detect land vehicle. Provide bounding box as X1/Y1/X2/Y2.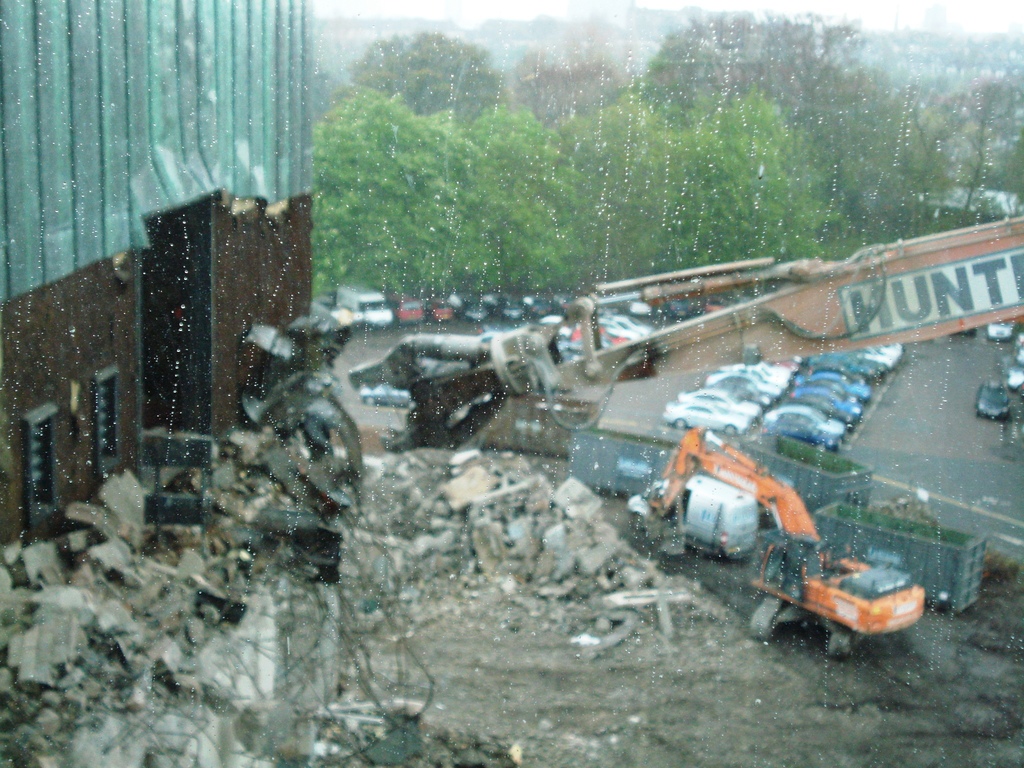
607/411/951/684.
